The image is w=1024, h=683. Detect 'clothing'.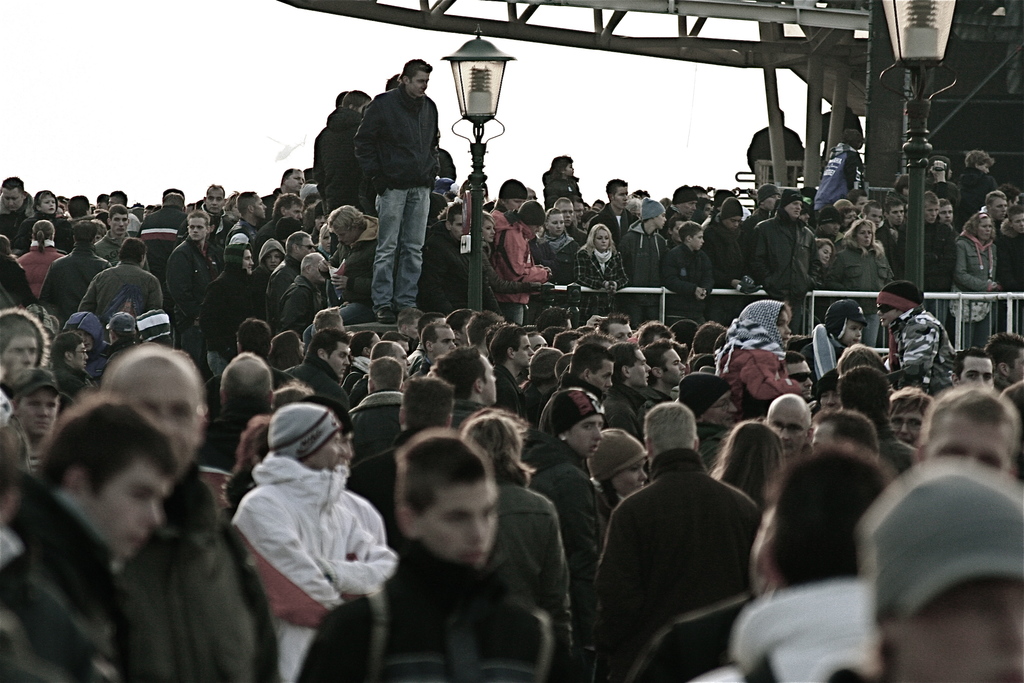
Detection: BBox(168, 240, 218, 349).
